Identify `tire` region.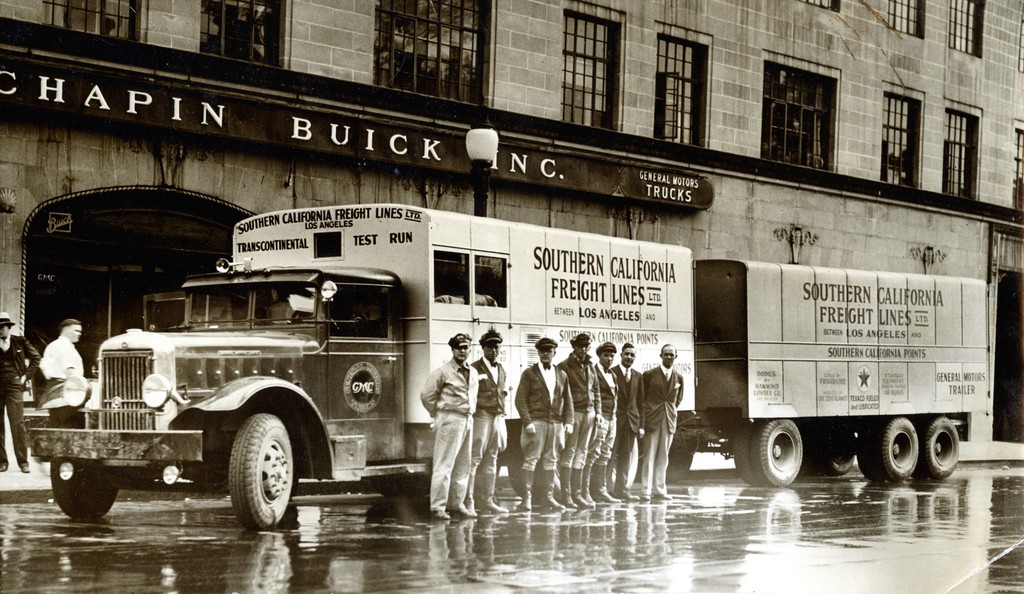
Region: x1=860 y1=427 x2=884 y2=486.
